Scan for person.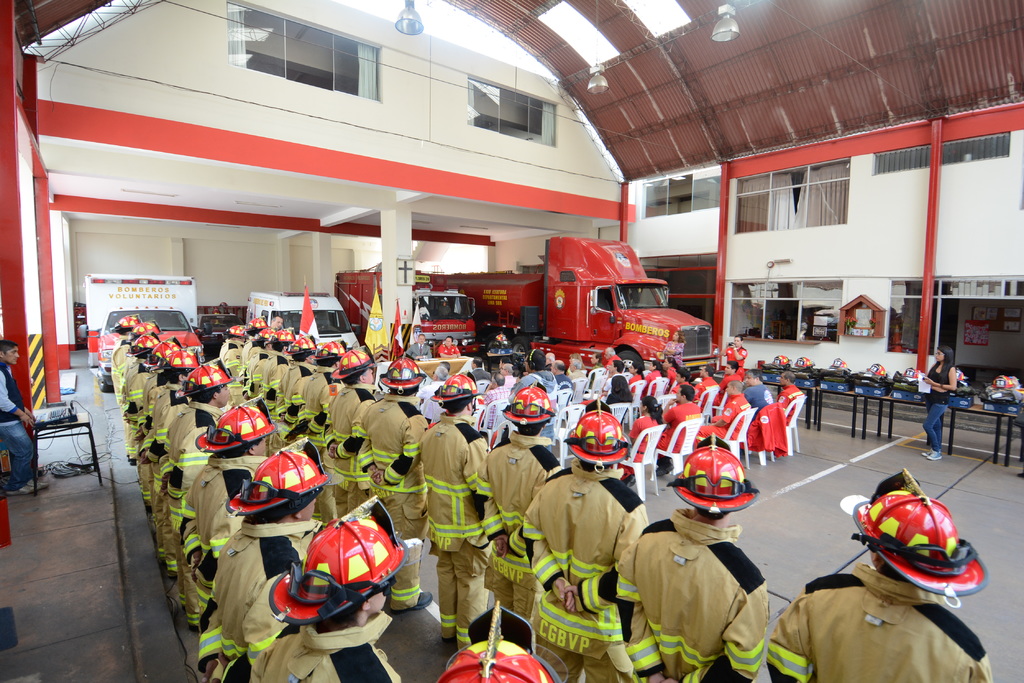
Scan result: l=920, t=343, r=957, b=465.
